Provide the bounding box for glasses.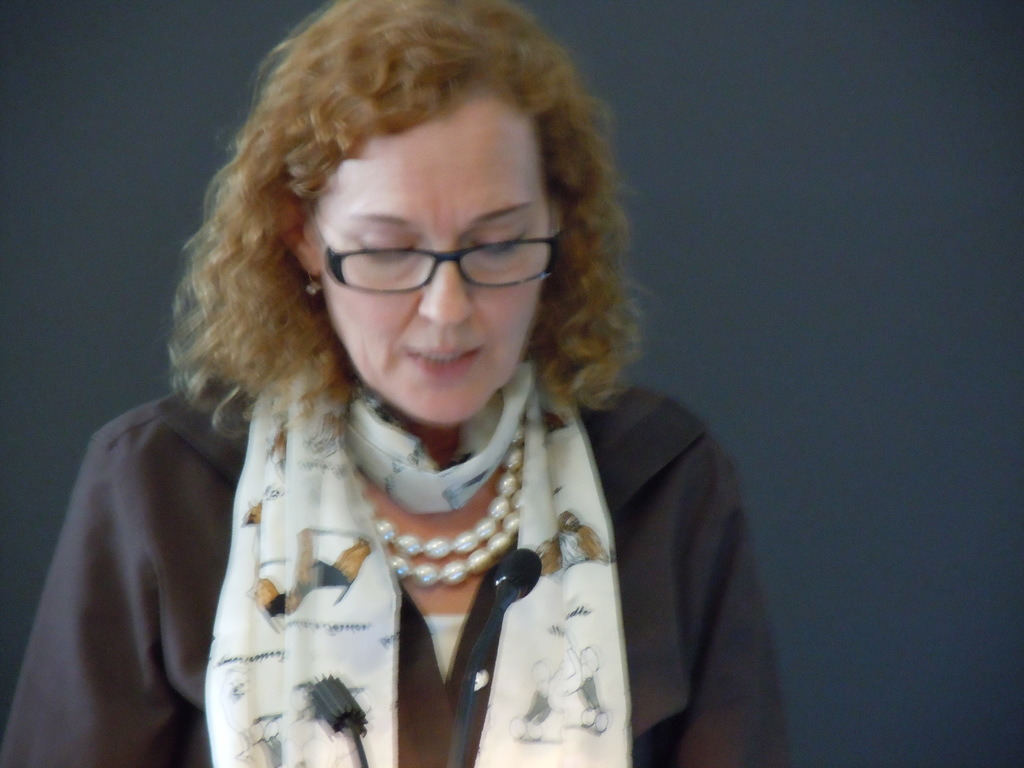
BBox(303, 199, 563, 294).
